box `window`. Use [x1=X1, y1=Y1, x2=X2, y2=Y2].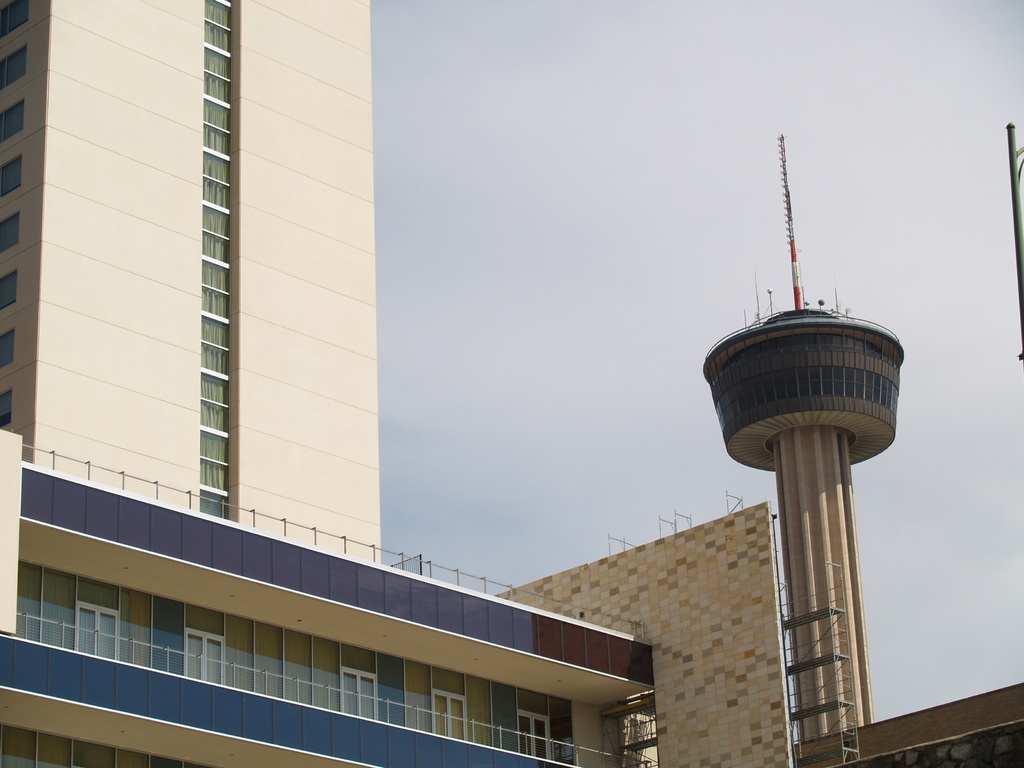
[x1=0, y1=0, x2=29, y2=40].
